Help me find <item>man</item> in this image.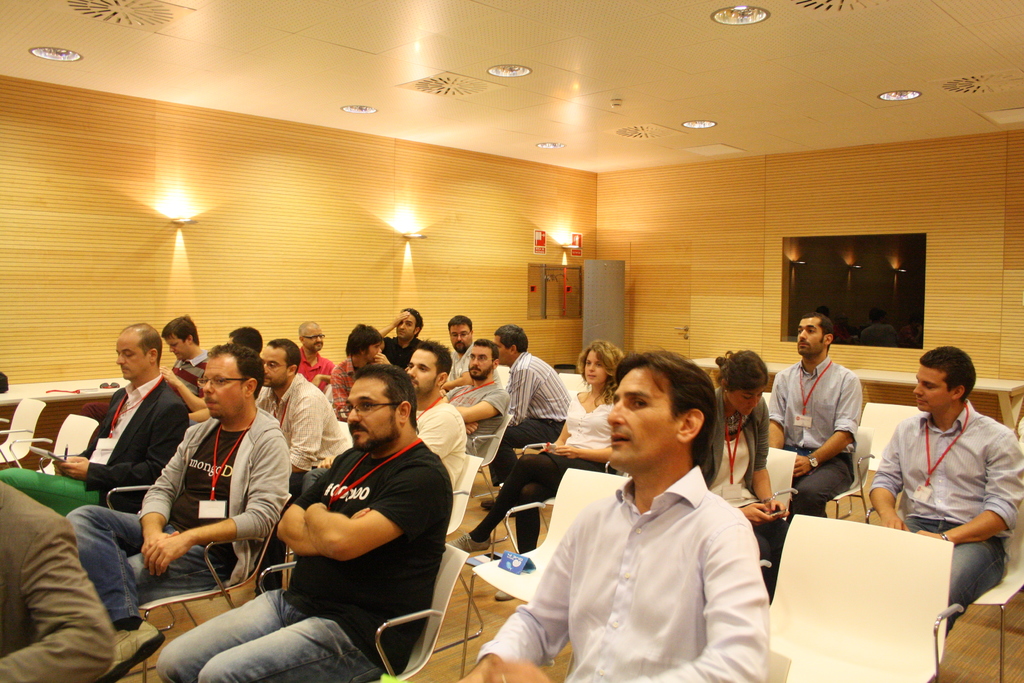
Found it: detection(874, 352, 1023, 578).
